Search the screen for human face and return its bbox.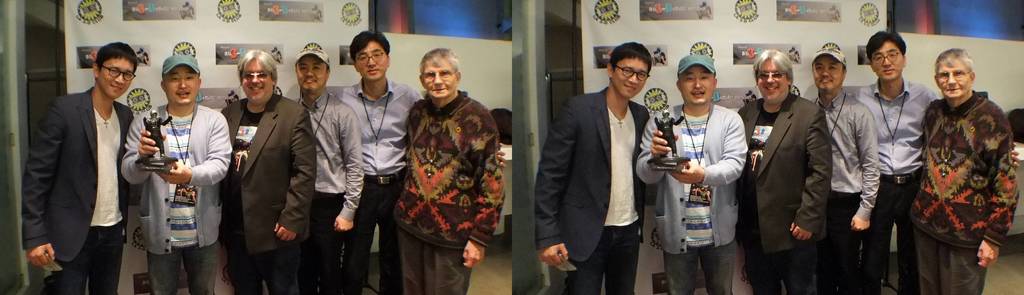
Found: 244,63,276,97.
